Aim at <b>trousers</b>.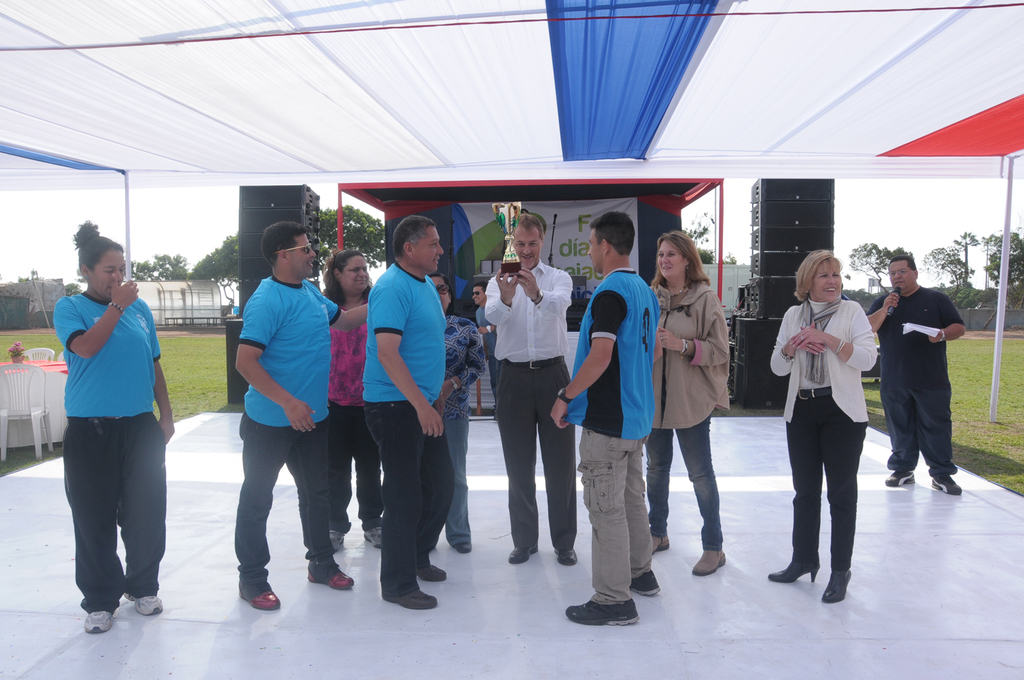
Aimed at {"left": 494, "top": 354, "right": 578, "bottom": 553}.
